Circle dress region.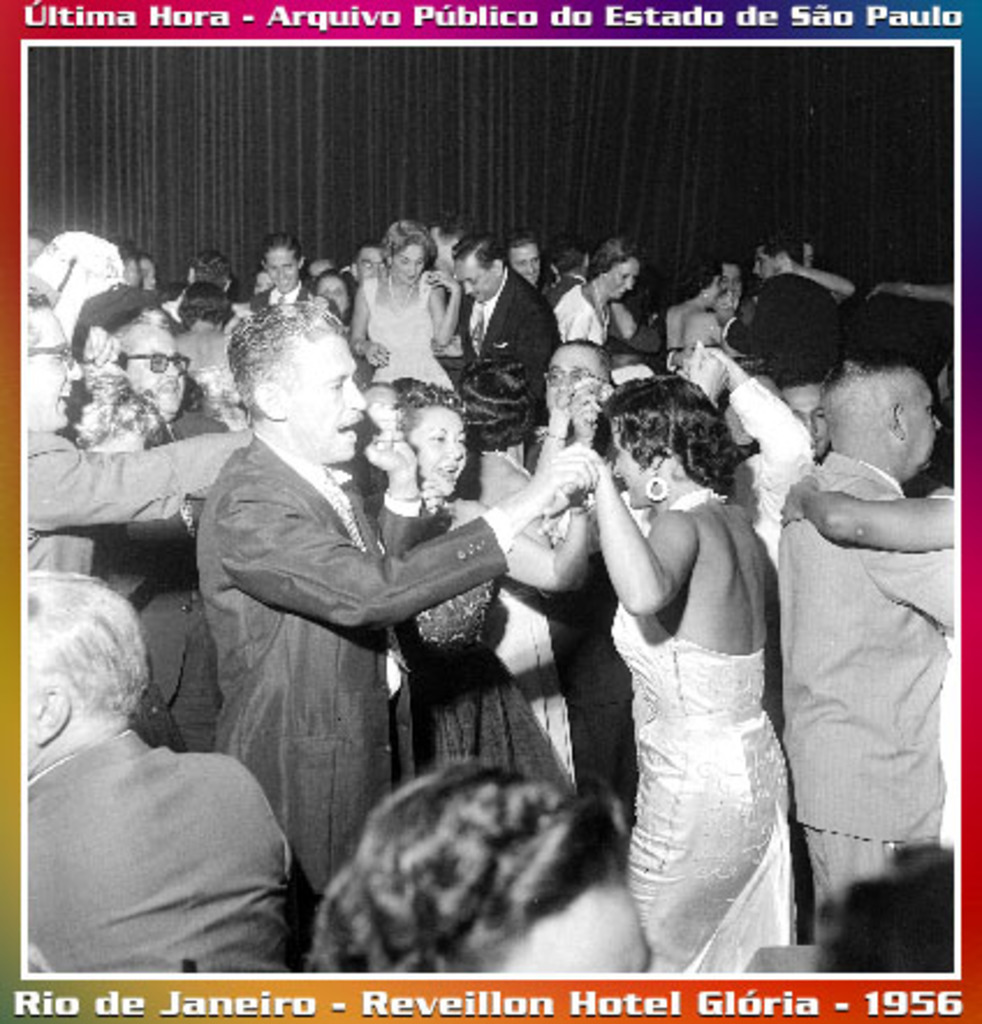
Region: [609,598,804,973].
